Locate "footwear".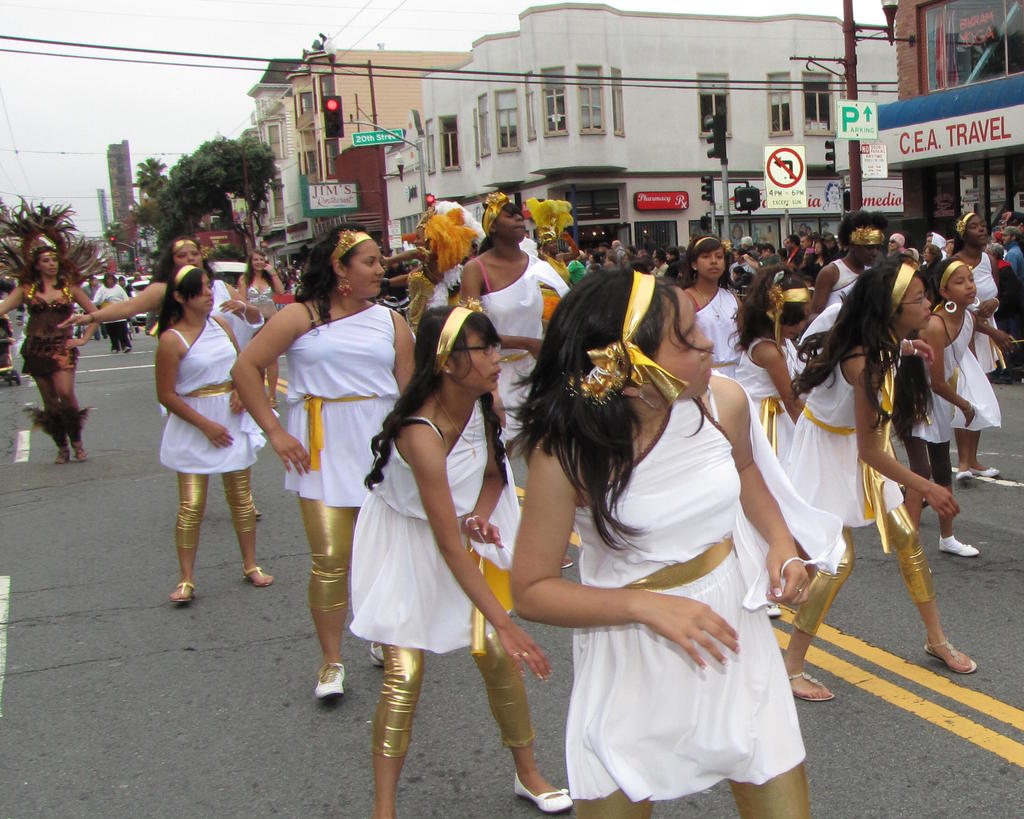
Bounding box: [124, 346, 132, 353].
